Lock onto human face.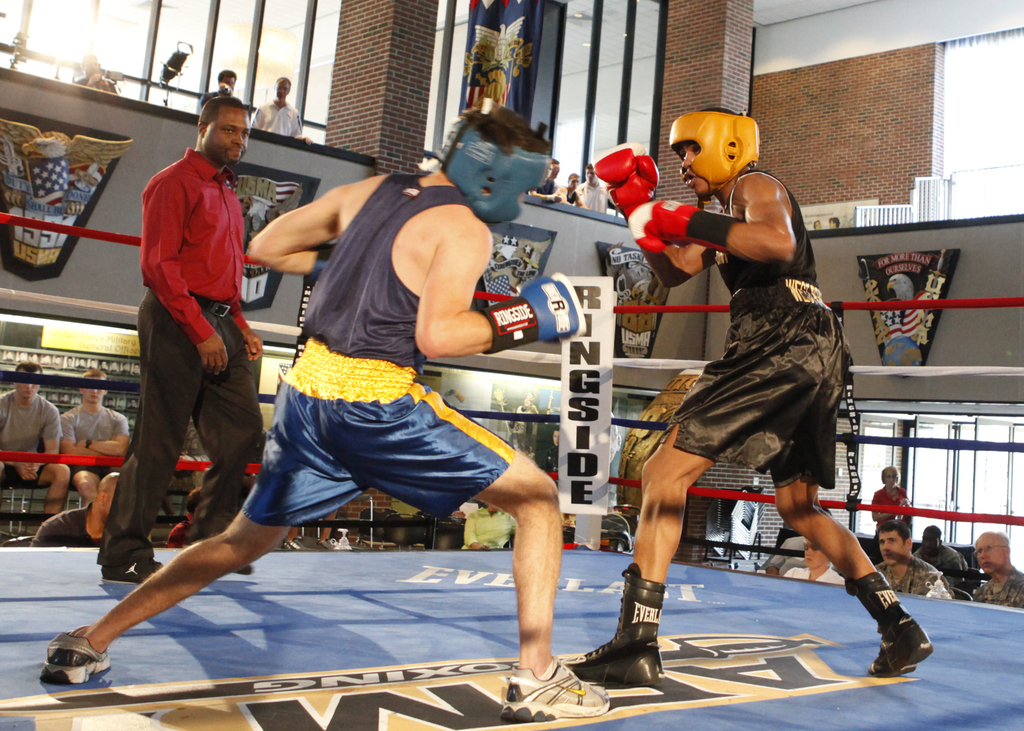
Locked: [left=82, top=376, right=106, bottom=402].
